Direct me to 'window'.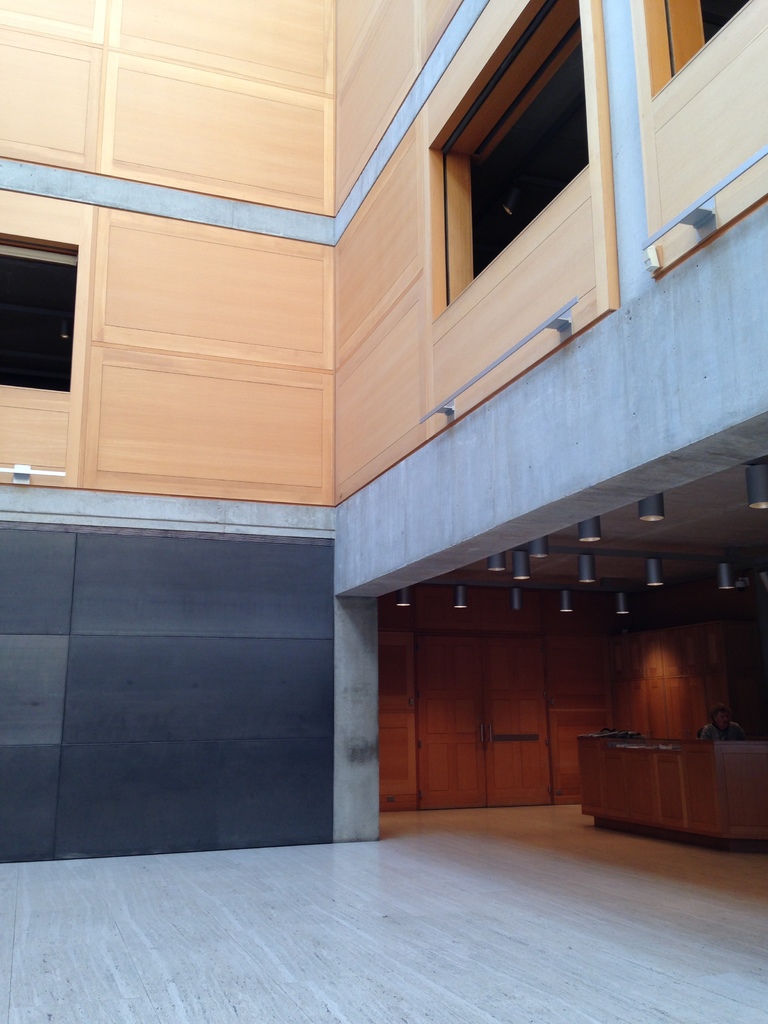
Direction: select_region(0, 240, 74, 392).
